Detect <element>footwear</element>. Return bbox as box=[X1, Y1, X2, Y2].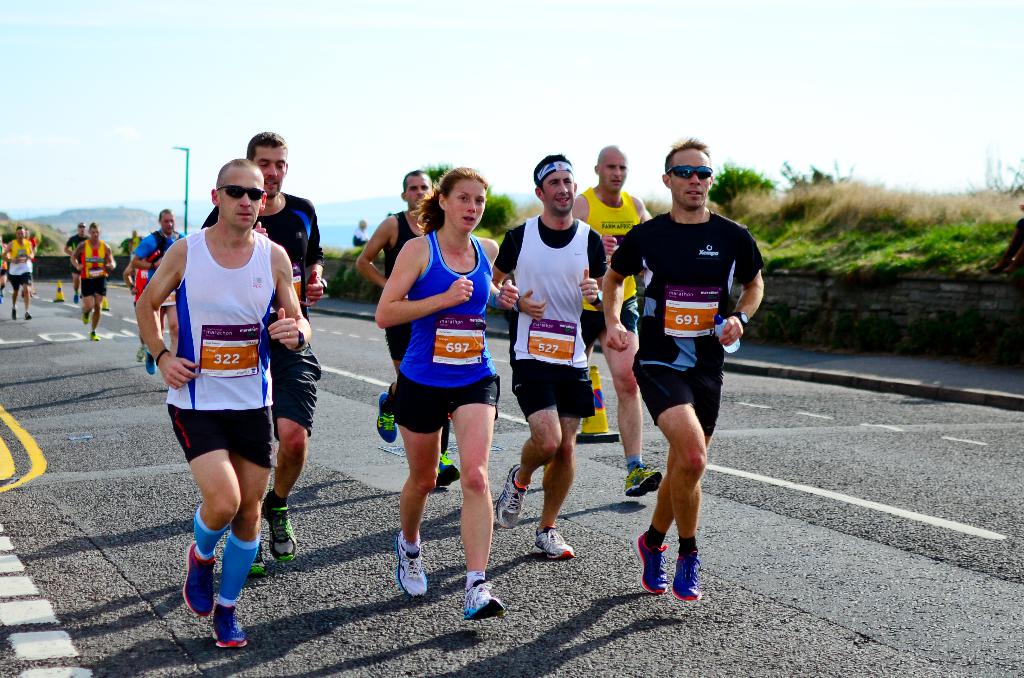
box=[136, 335, 146, 361].
